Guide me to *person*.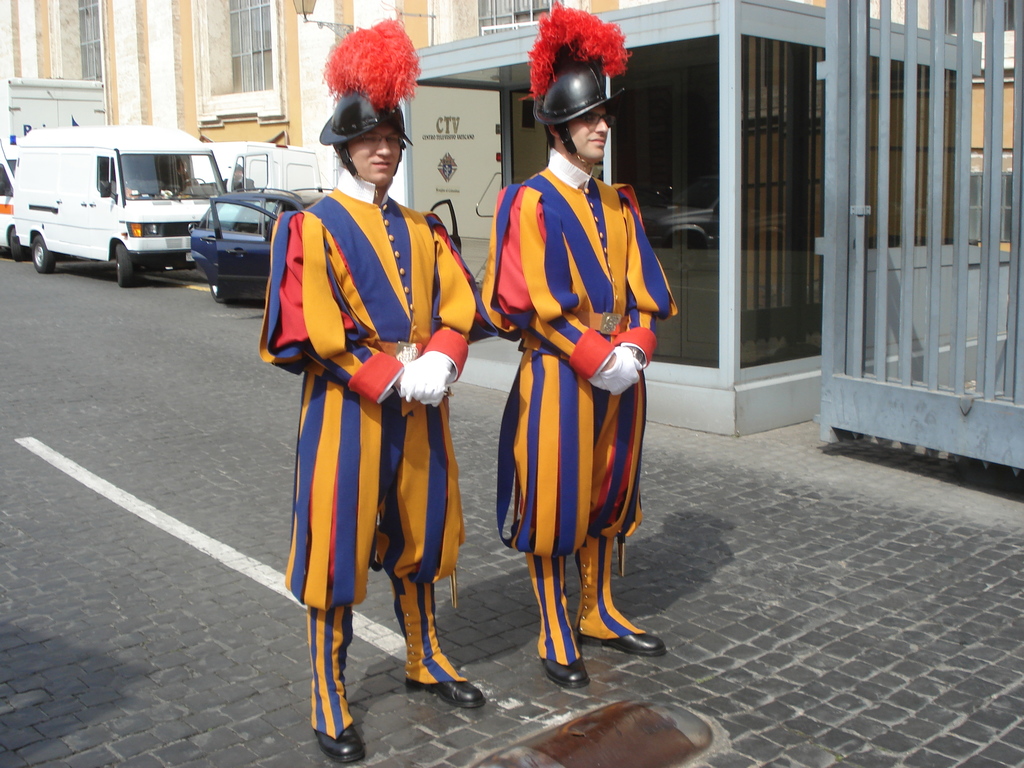
Guidance: 490:0:675:692.
